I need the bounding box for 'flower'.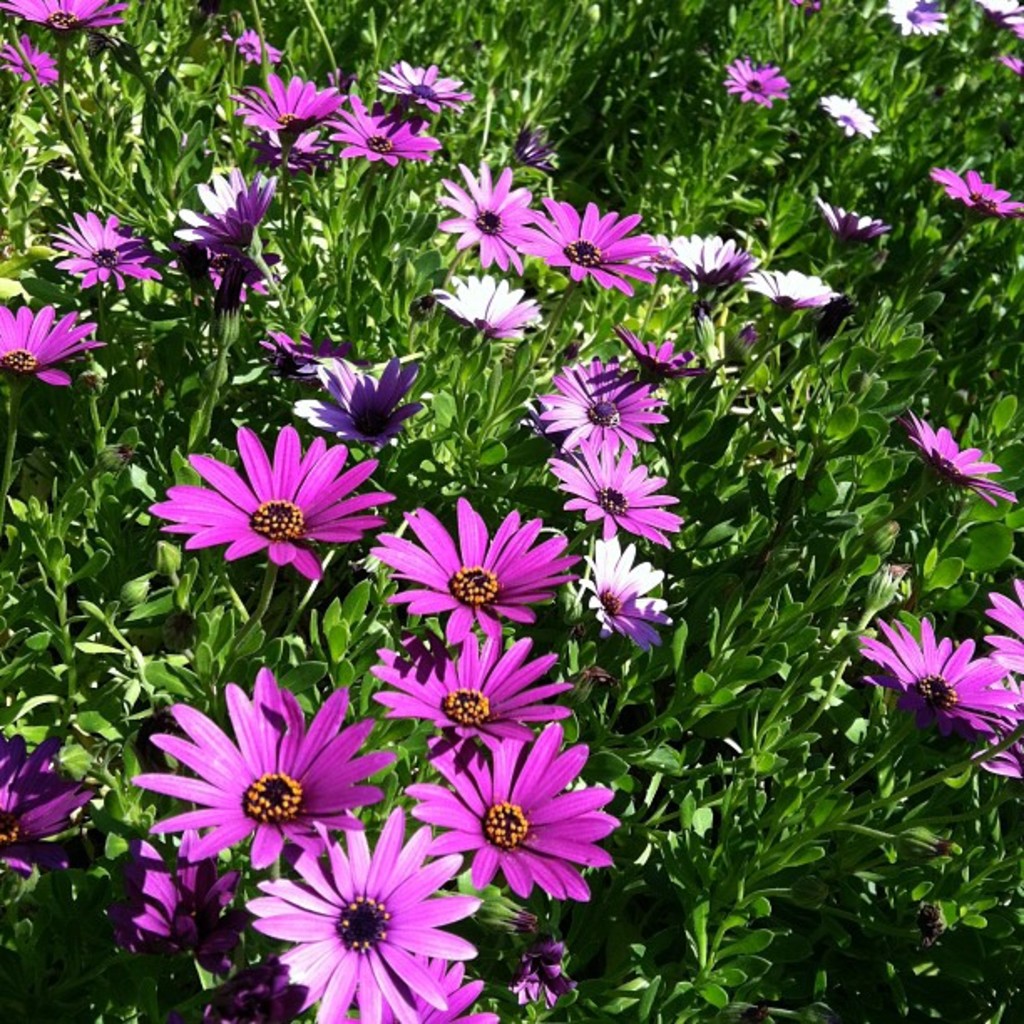
Here it is: bbox=[157, 432, 376, 602].
